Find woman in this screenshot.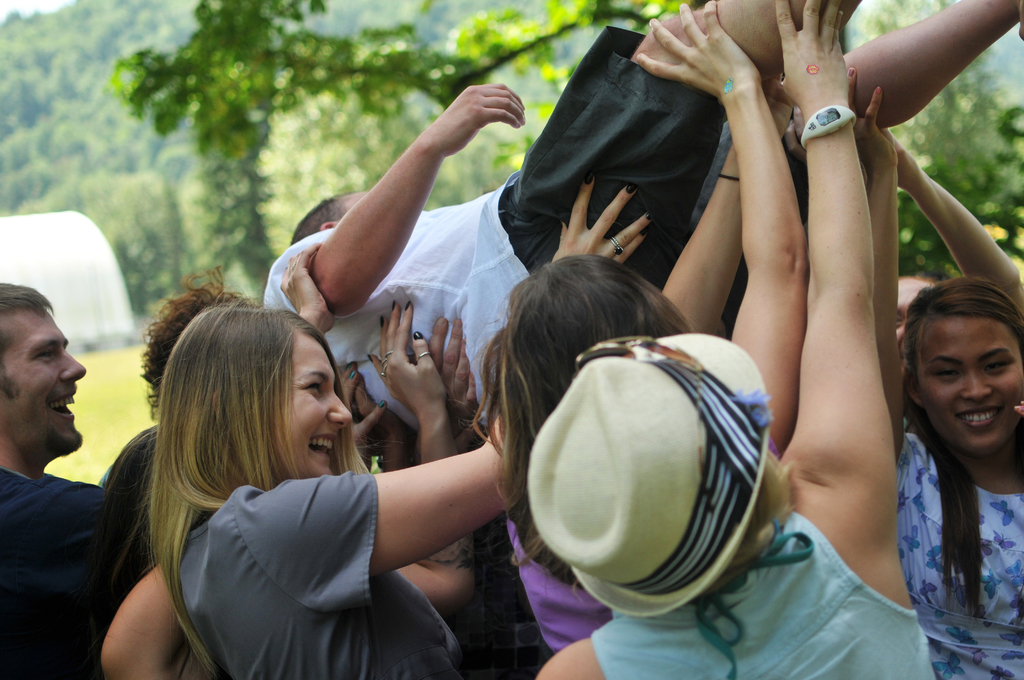
The bounding box for woman is 131 170 656 679.
